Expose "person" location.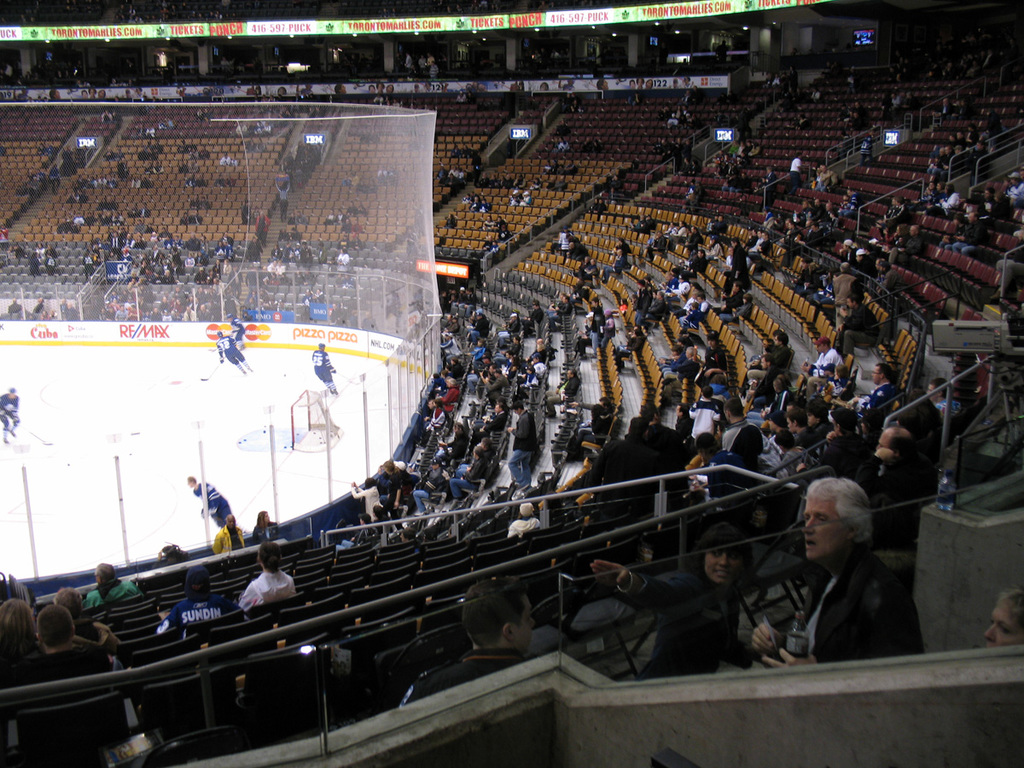
Exposed at [187, 472, 239, 531].
